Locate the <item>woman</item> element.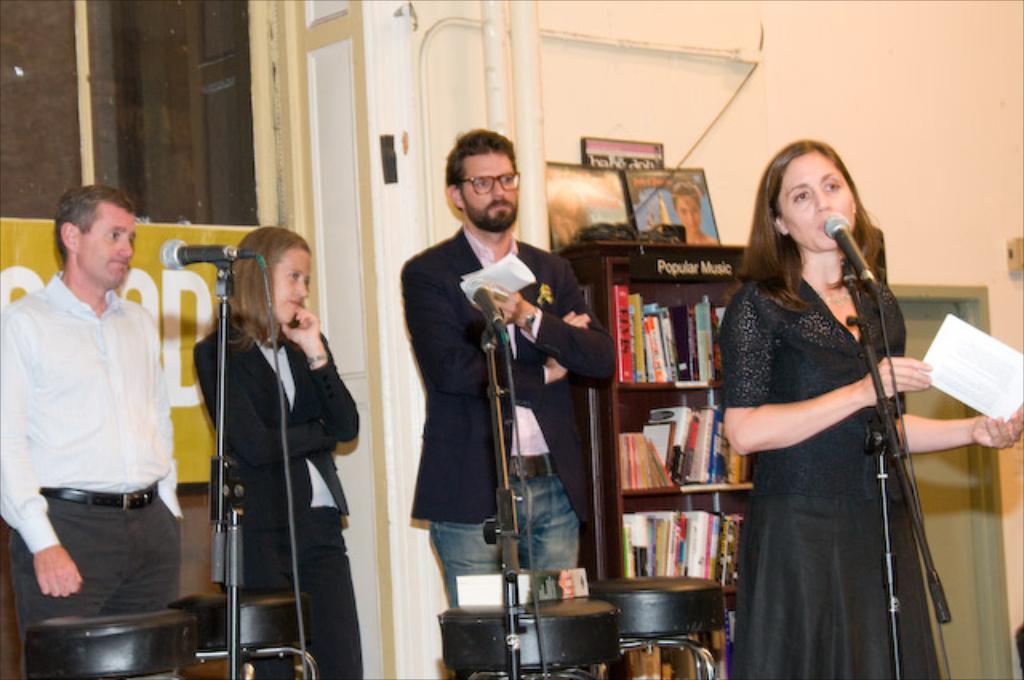
Element bbox: 723, 139, 1022, 678.
